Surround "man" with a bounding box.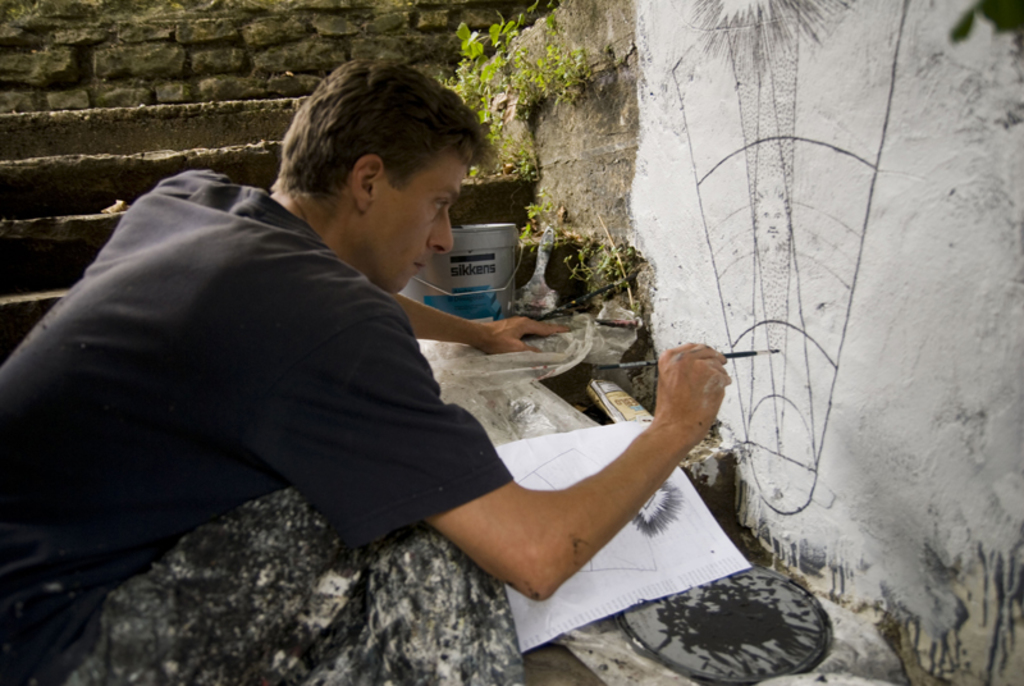
x1=3, y1=101, x2=616, y2=608.
